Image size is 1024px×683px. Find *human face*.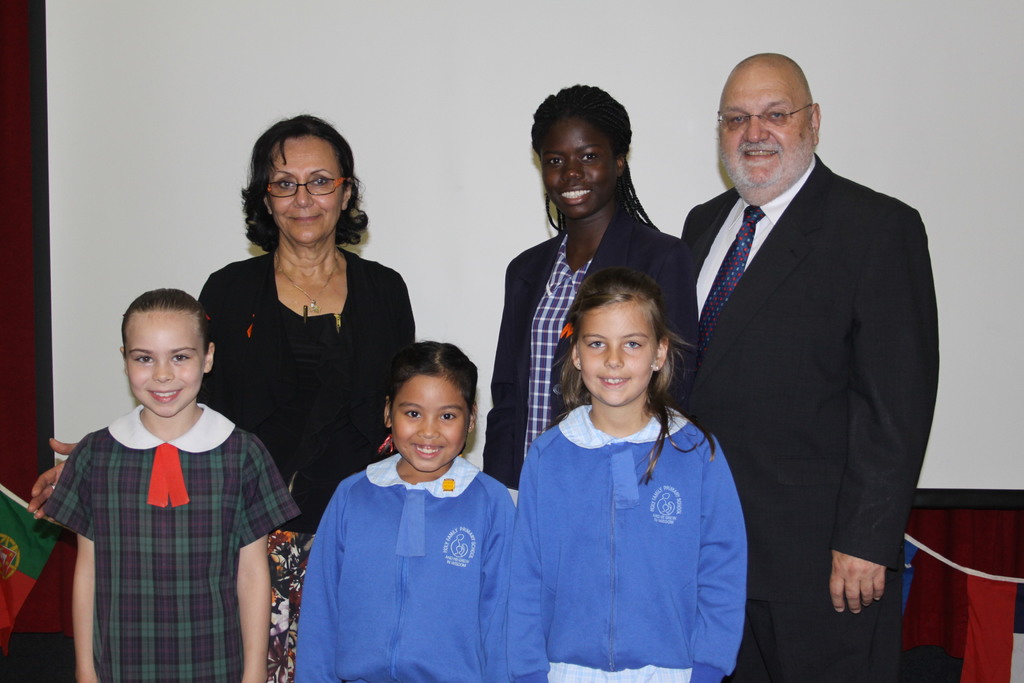
BBox(577, 302, 657, 407).
